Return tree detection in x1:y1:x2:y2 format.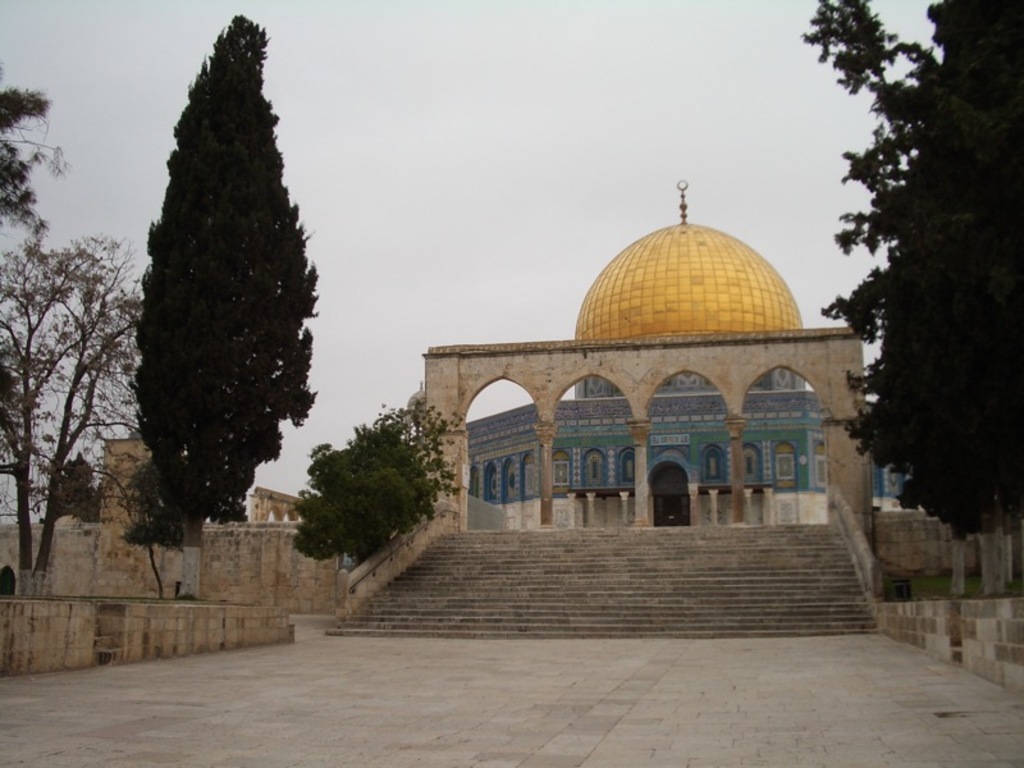
0:70:67:239.
